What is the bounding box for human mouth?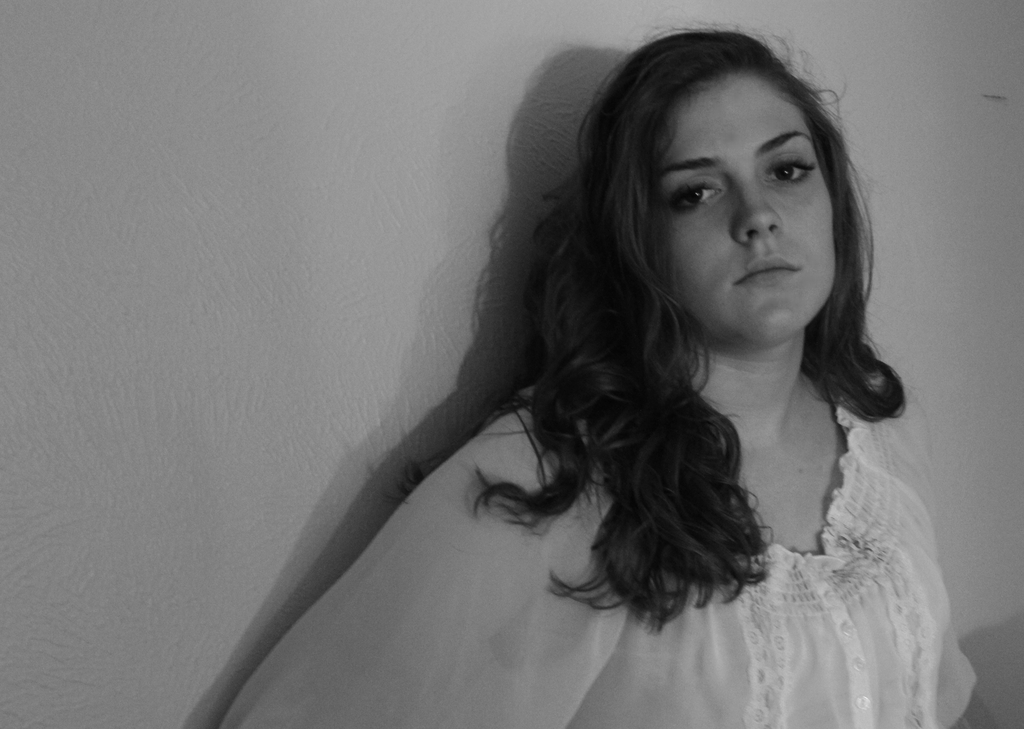
pyautogui.locateOnScreen(734, 255, 801, 287).
